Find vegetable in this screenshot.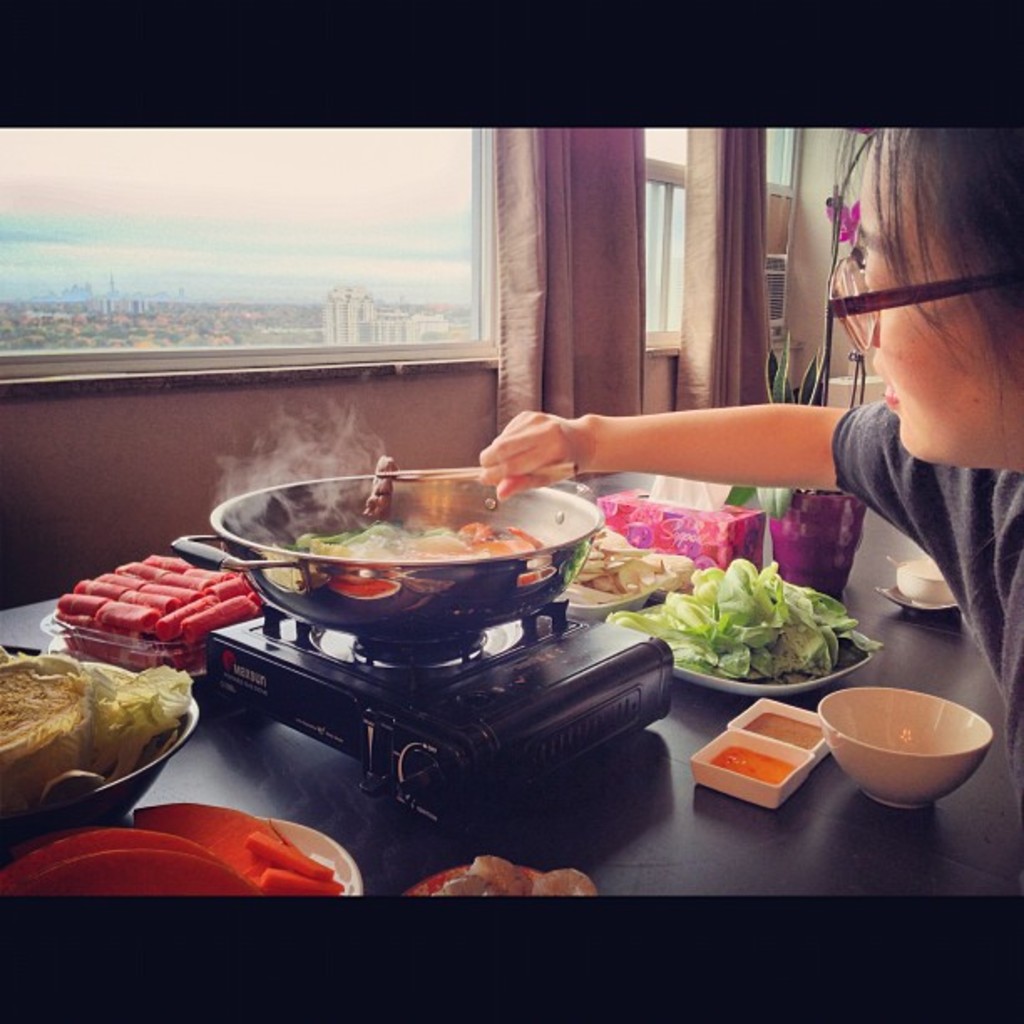
The bounding box for vegetable is 668/574/862/684.
